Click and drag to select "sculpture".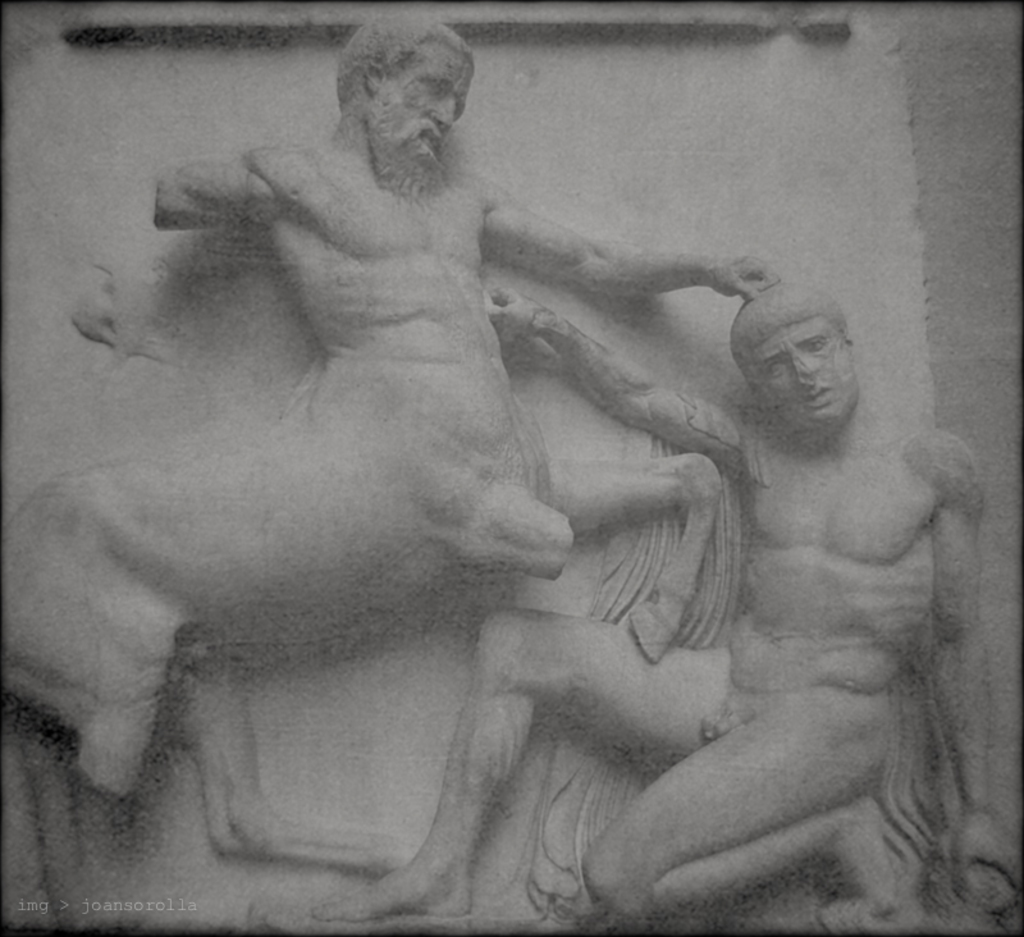
Selection: x1=493 y1=268 x2=1018 y2=925.
